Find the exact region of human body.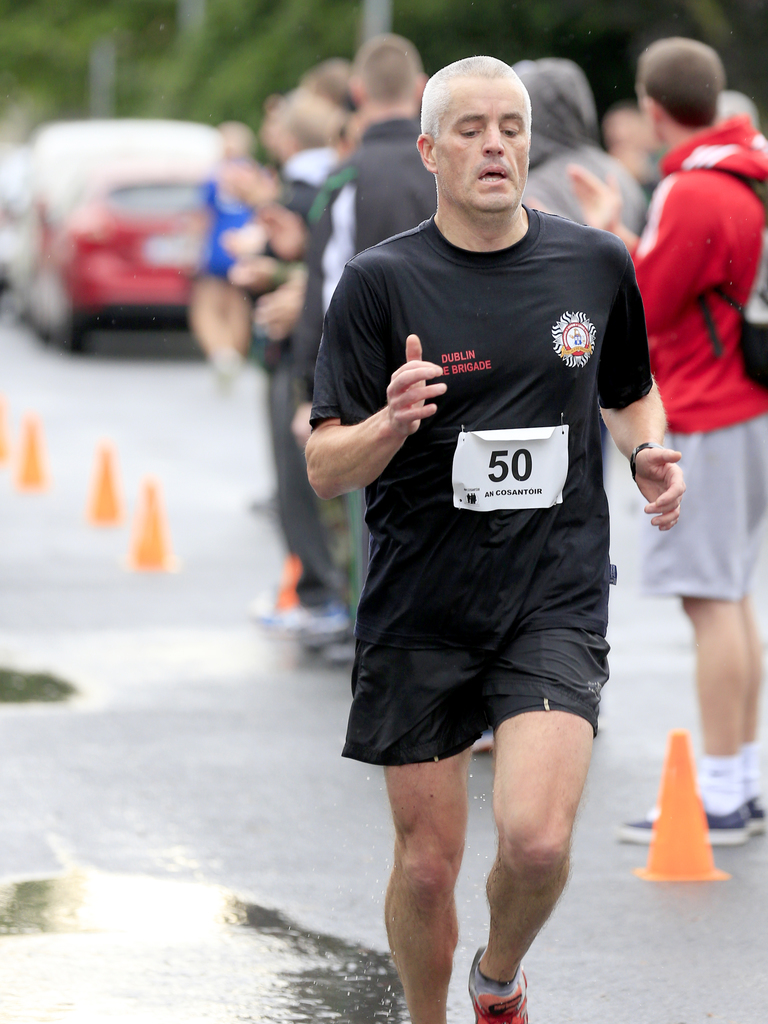
Exact region: [x1=333, y1=76, x2=646, y2=1023].
